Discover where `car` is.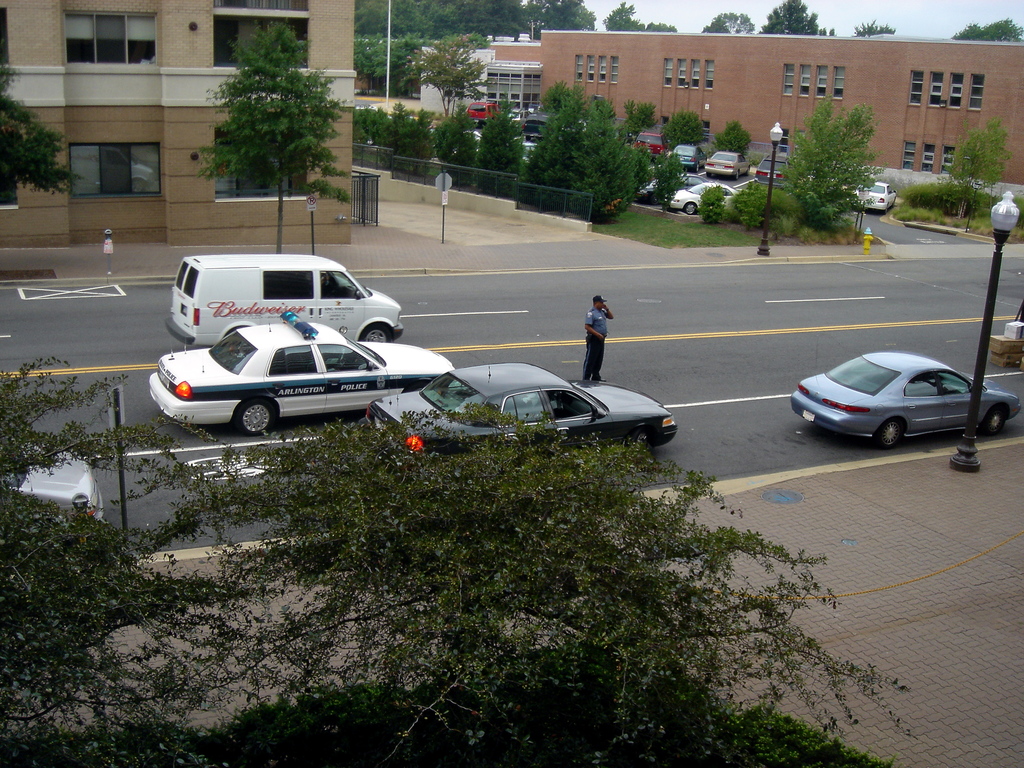
Discovered at (356, 363, 677, 492).
